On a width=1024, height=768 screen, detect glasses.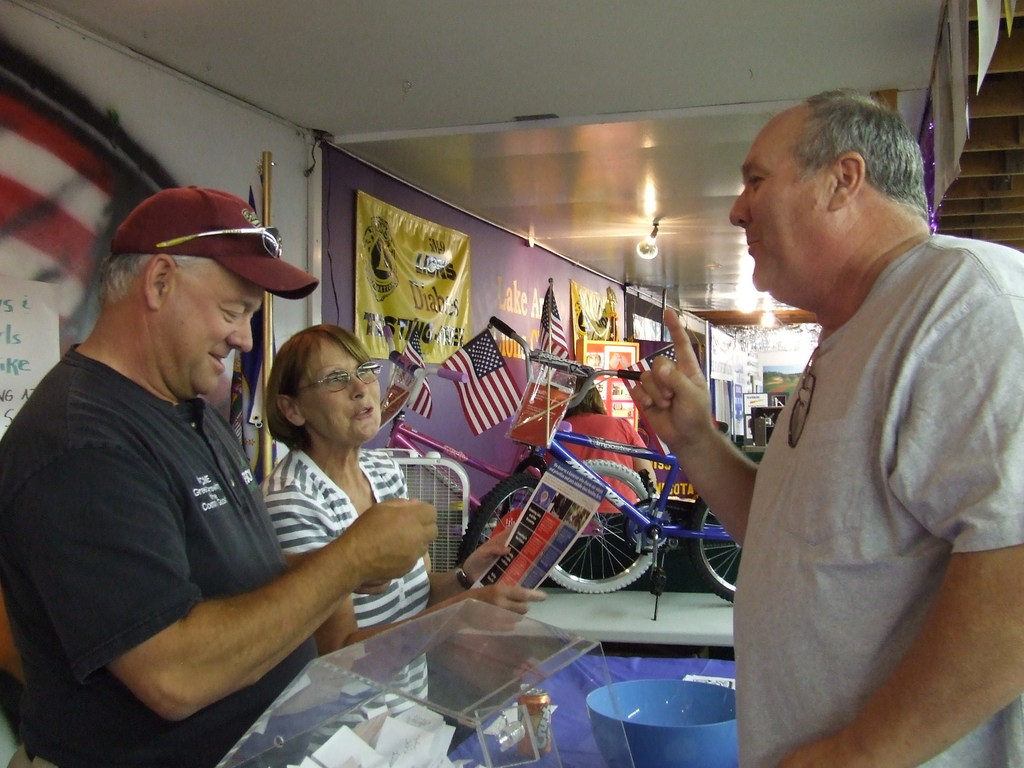
<bbox>156, 217, 288, 252</bbox>.
